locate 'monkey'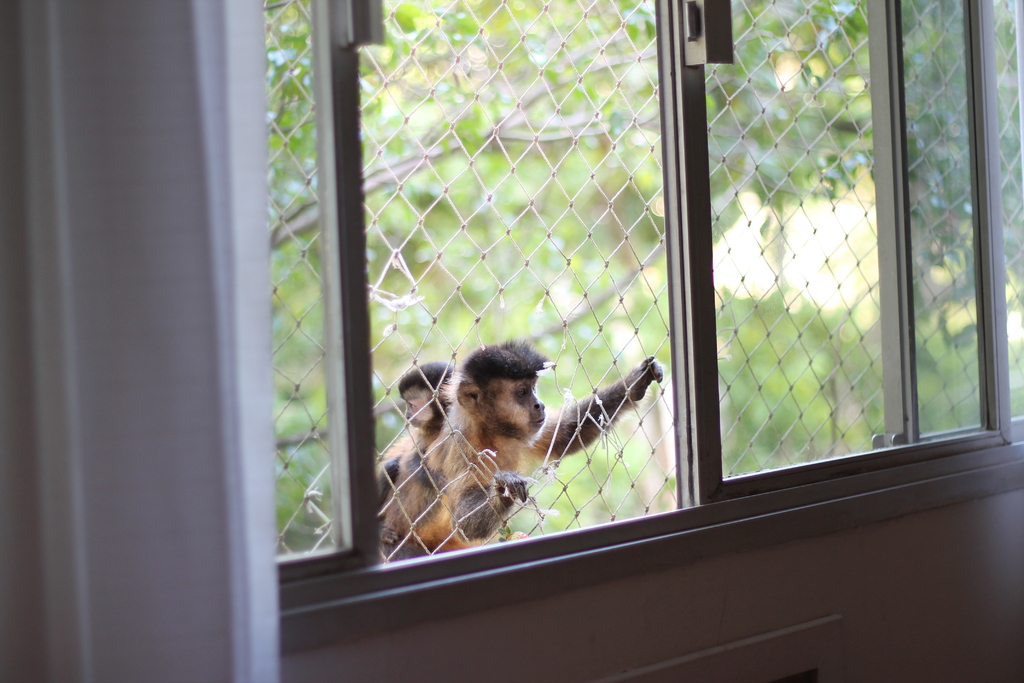
{"x1": 371, "y1": 340, "x2": 662, "y2": 561}
